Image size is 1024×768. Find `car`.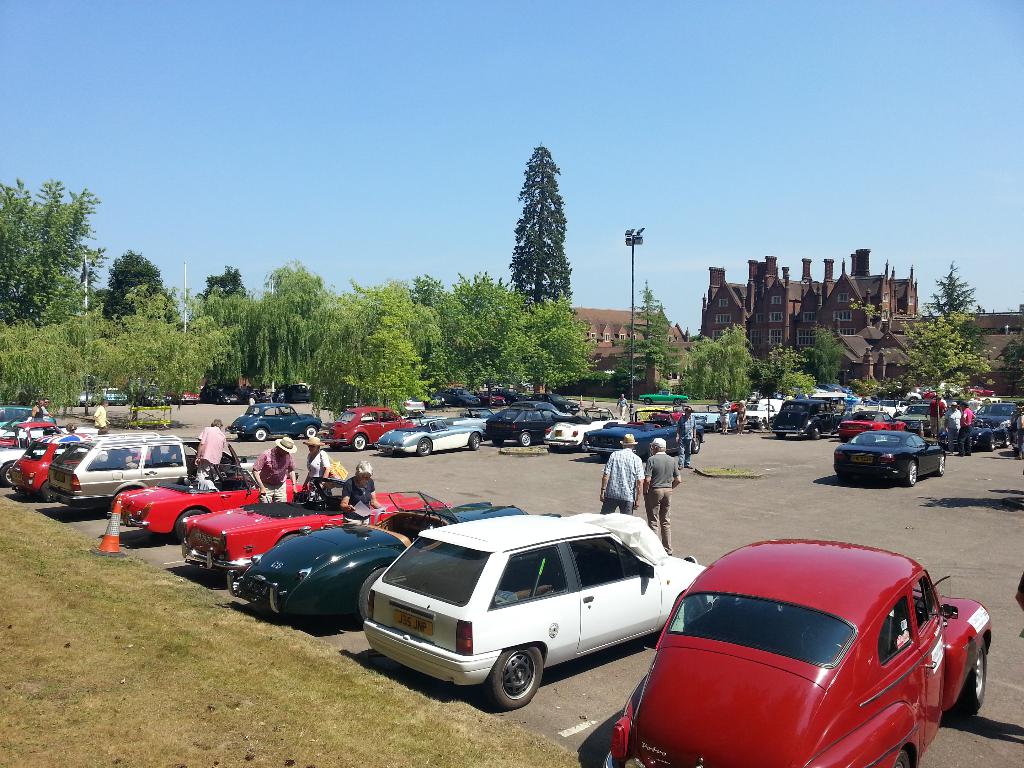
bbox(134, 387, 170, 405).
